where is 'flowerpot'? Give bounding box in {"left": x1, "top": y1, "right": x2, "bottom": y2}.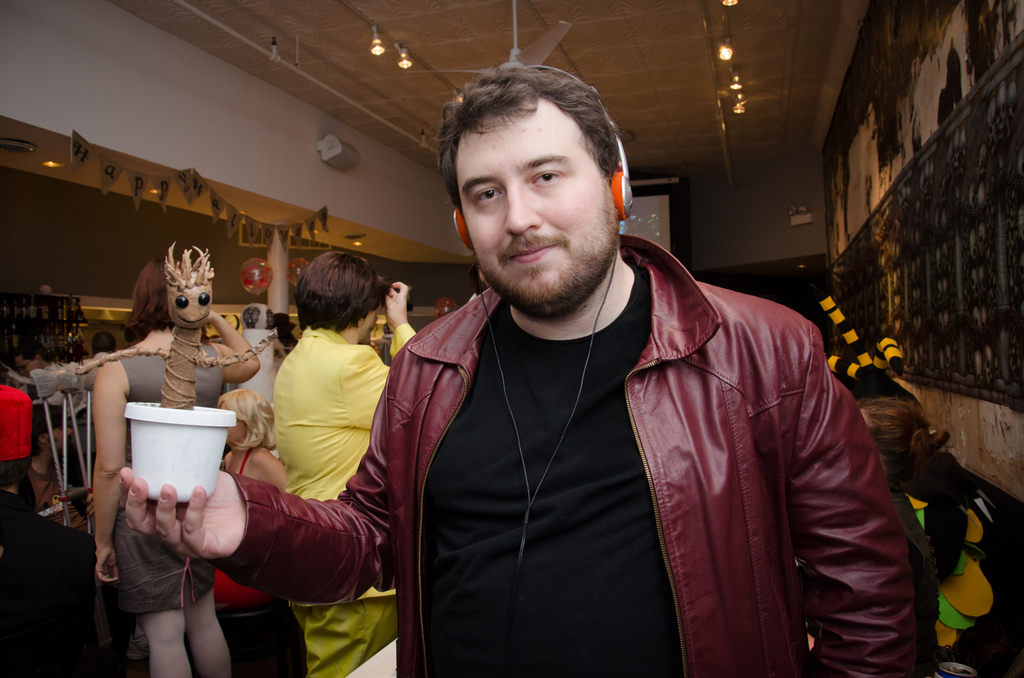
{"left": 110, "top": 410, "right": 215, "bottom": 524}.
